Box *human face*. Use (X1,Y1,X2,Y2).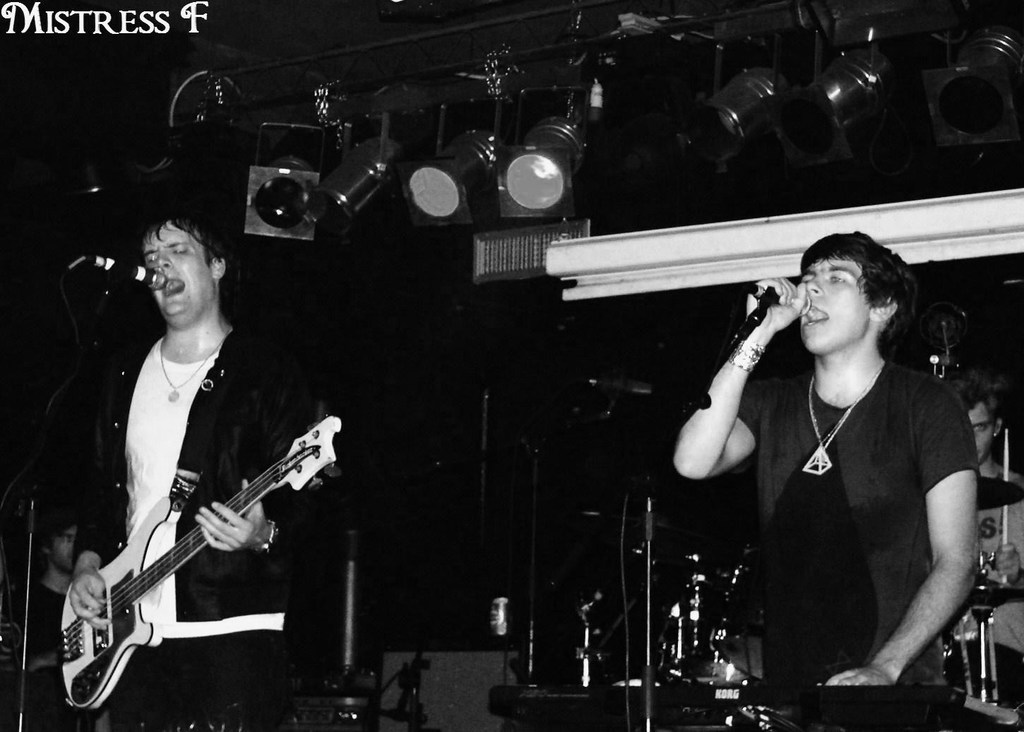
(799,254,885,360).
